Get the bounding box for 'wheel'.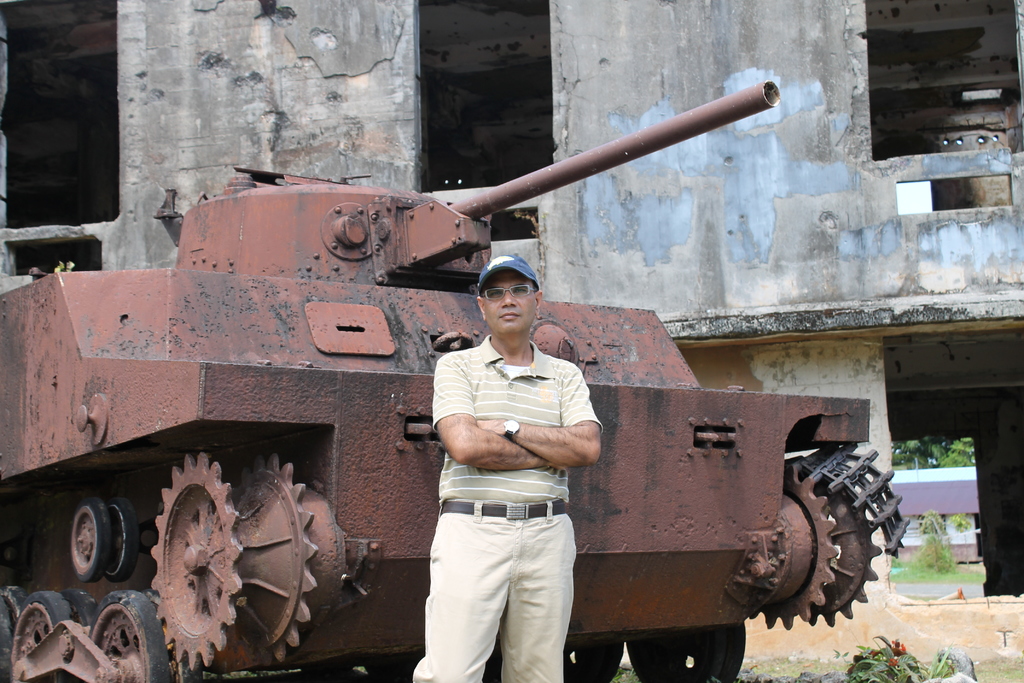
l=2, t=584, r=27, b=627.
